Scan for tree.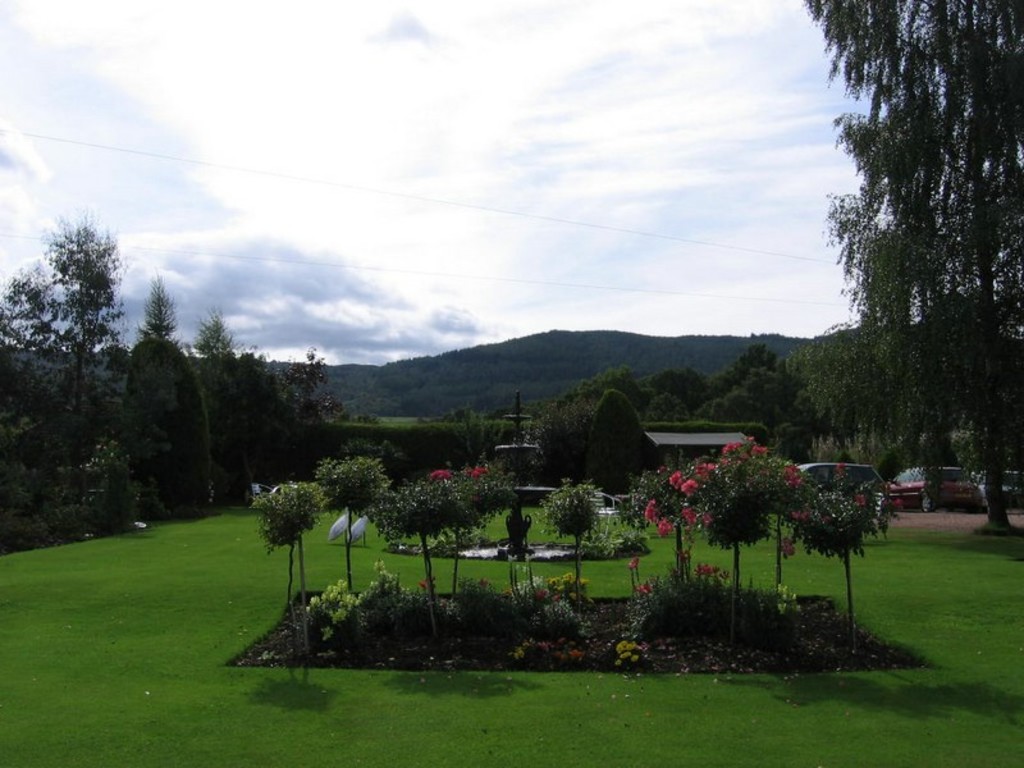
Scan result: bbox=[381, 494, 444, 658].
